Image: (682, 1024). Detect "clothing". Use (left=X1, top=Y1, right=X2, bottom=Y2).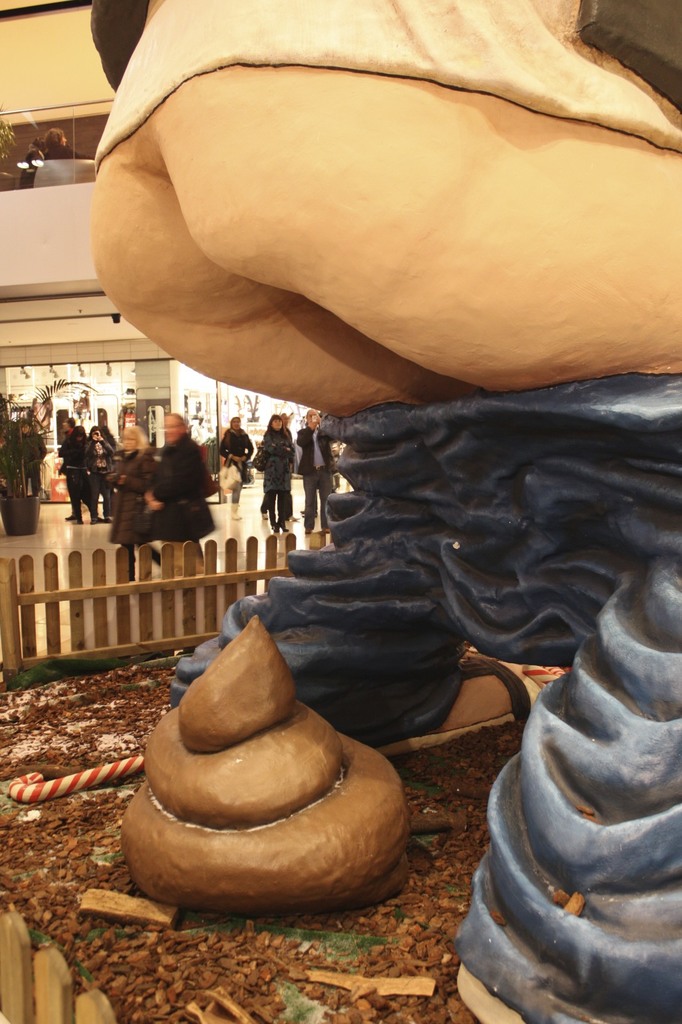
(left=107, top=444, right=144, bottom=544).
